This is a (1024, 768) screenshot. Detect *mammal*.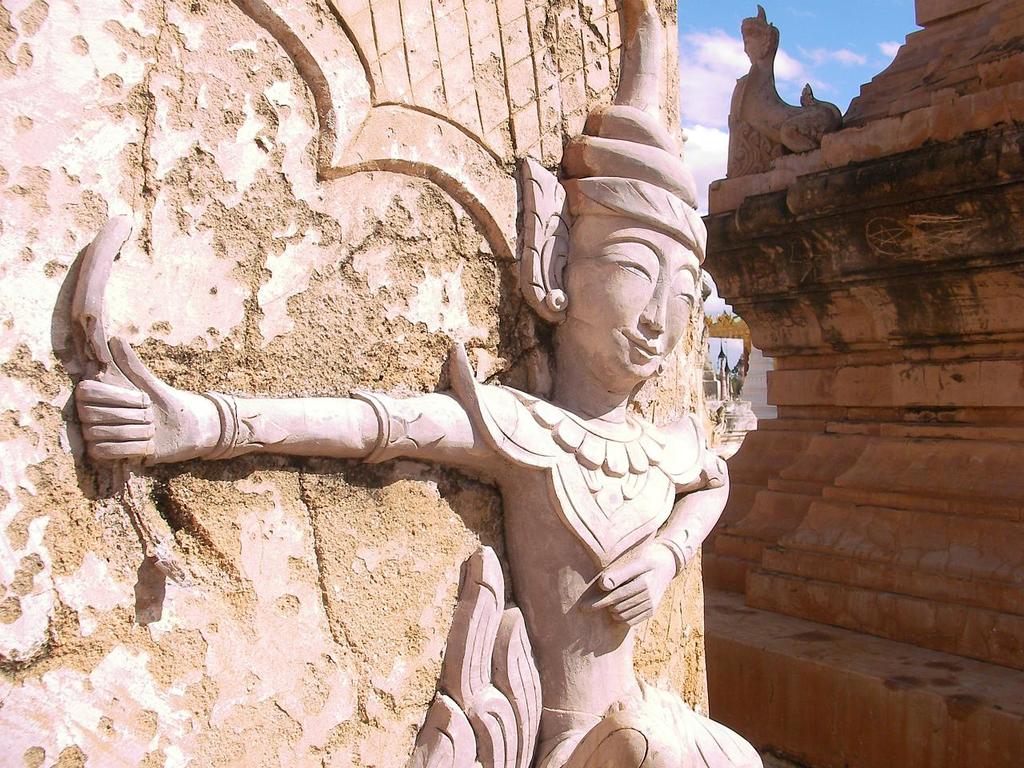
bbox=(74, 101, 766, 767).
